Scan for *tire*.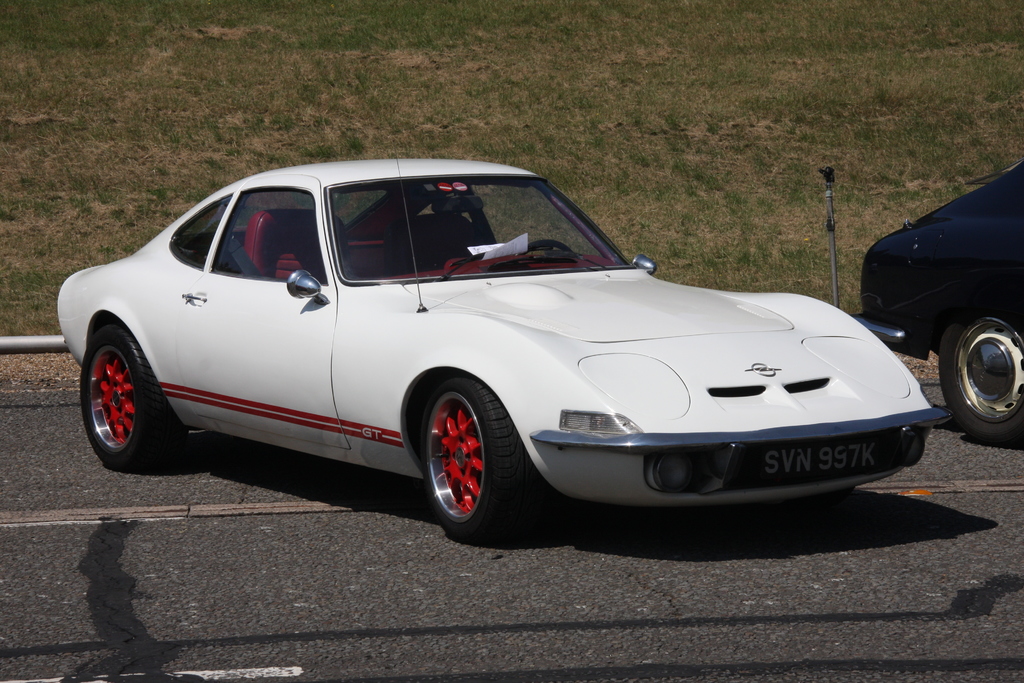
Scan result: [934,297,1023,445].
